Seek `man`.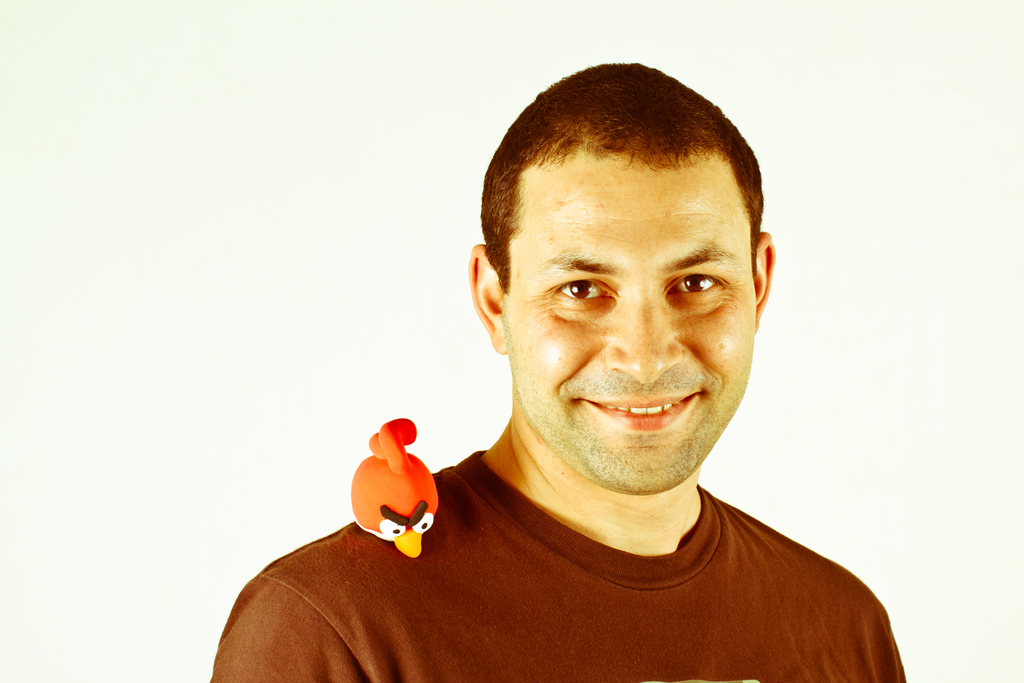
[x1=251, y1=64, x2=940, y2=671].
